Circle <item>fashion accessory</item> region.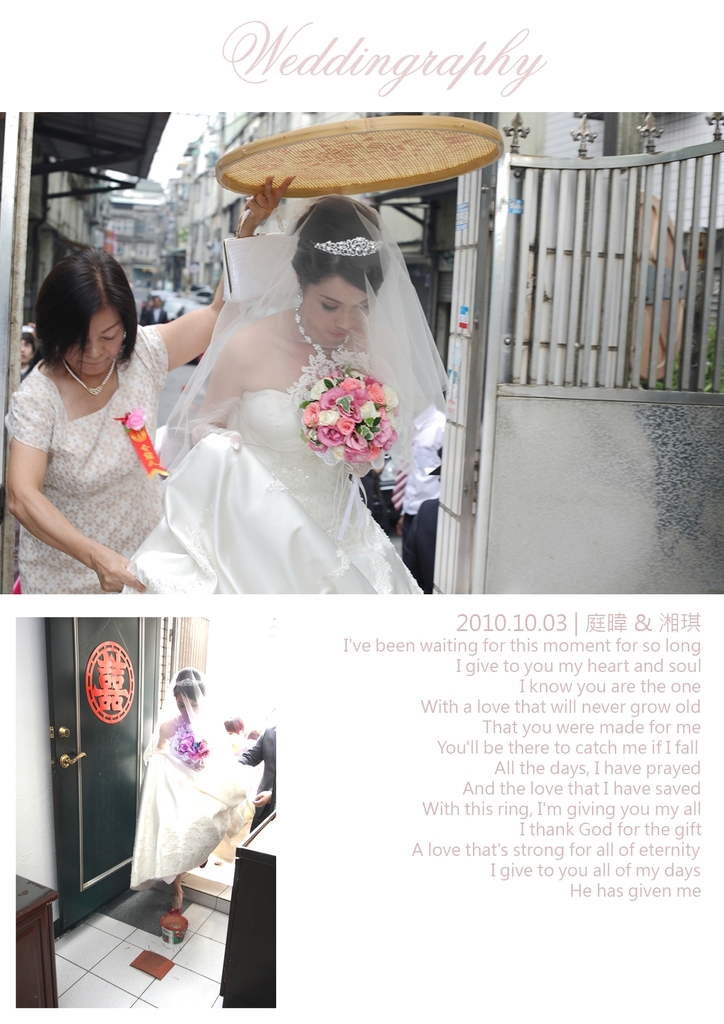
Region: bbox(175, 716, 189, 728).
